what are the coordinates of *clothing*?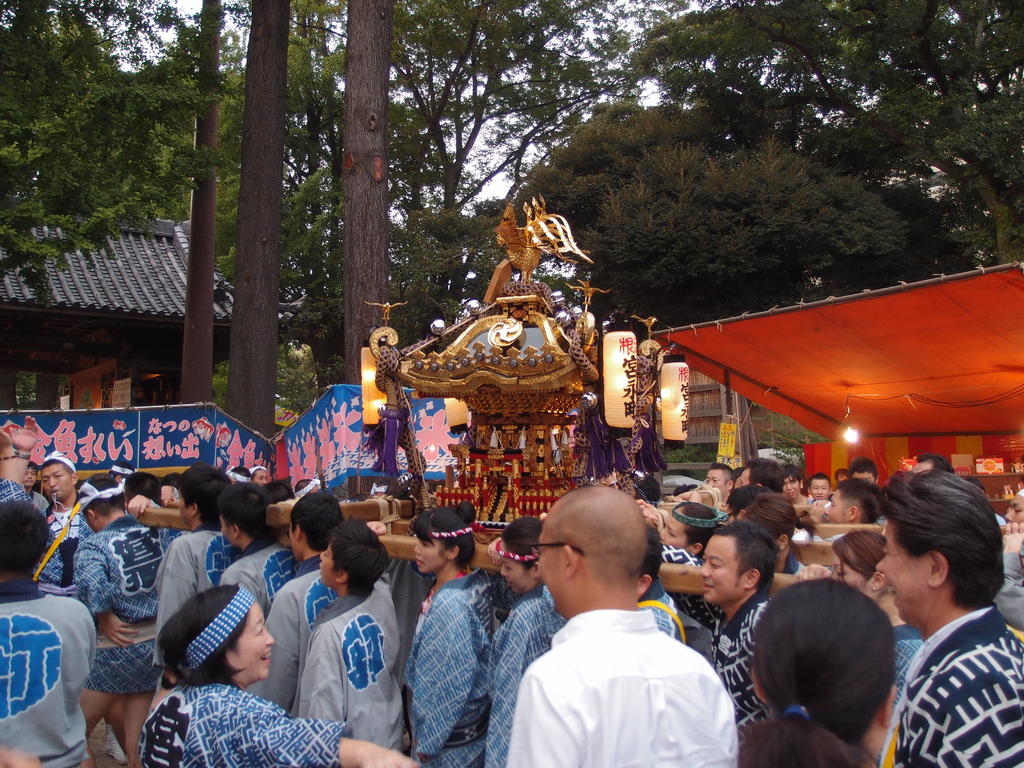
locate(410, 565, 500, 767).
